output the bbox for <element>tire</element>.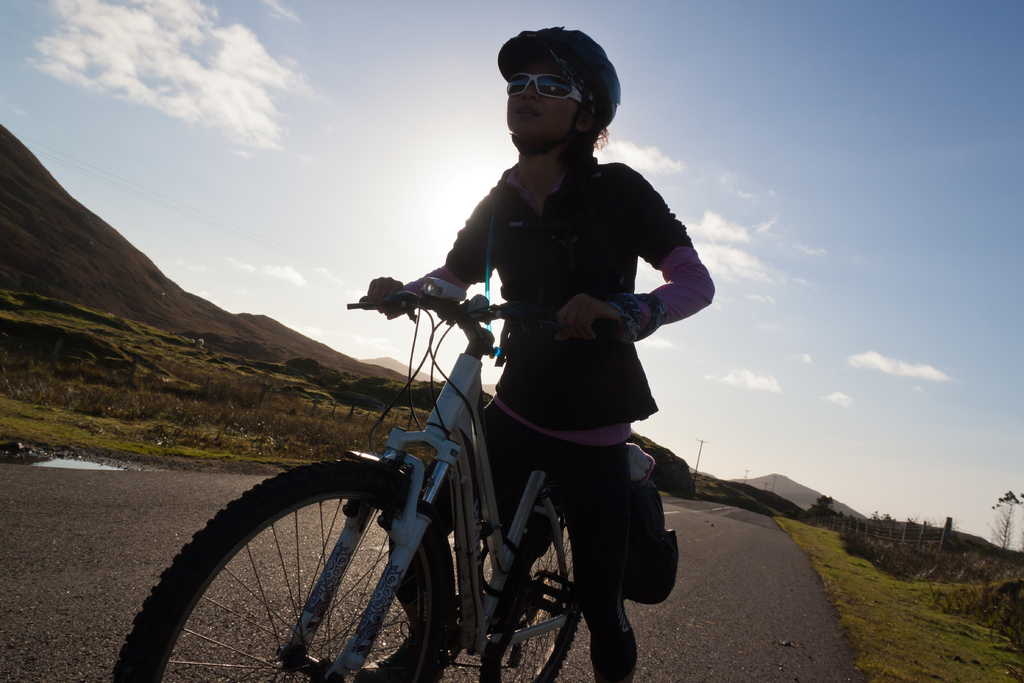
[458,506,586,682].
